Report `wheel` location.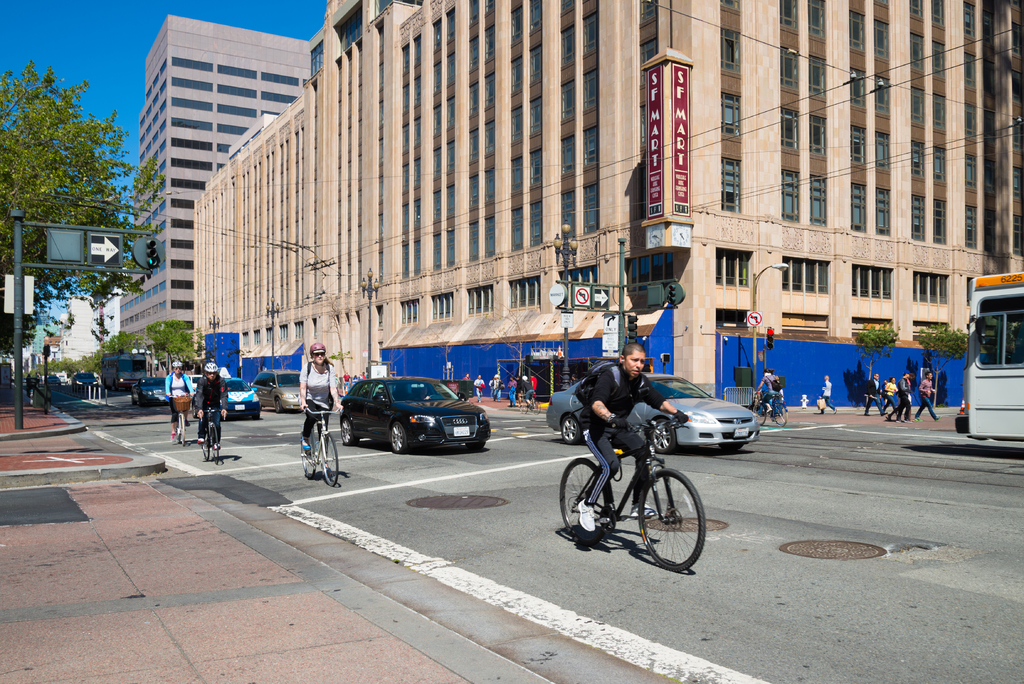
Report: (649,421,675,456).
